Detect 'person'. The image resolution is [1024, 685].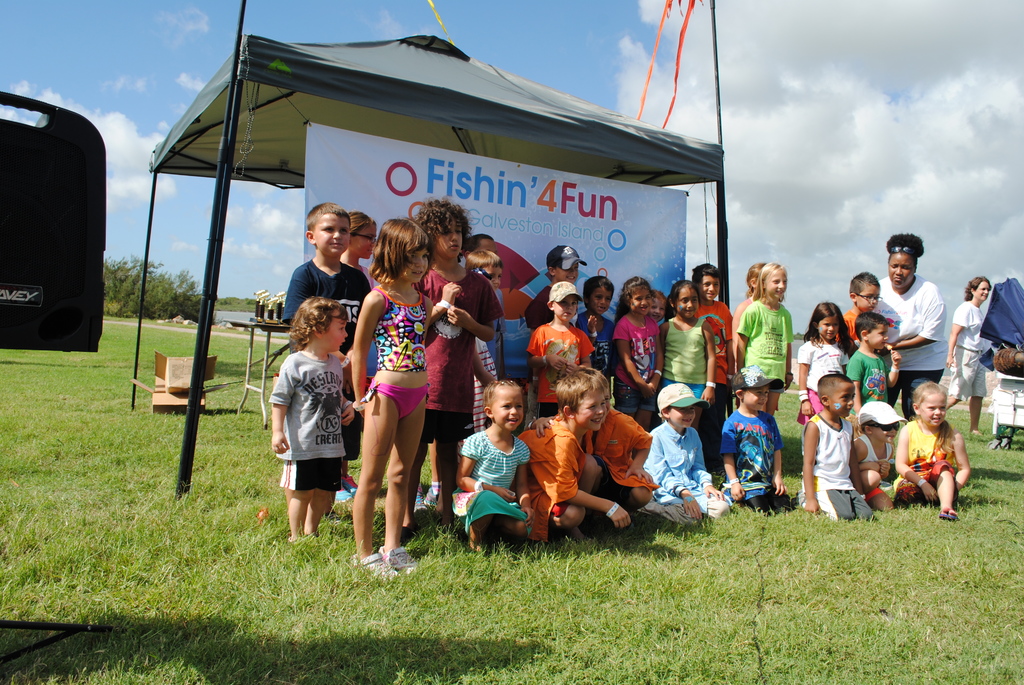
517/366/637/546.
